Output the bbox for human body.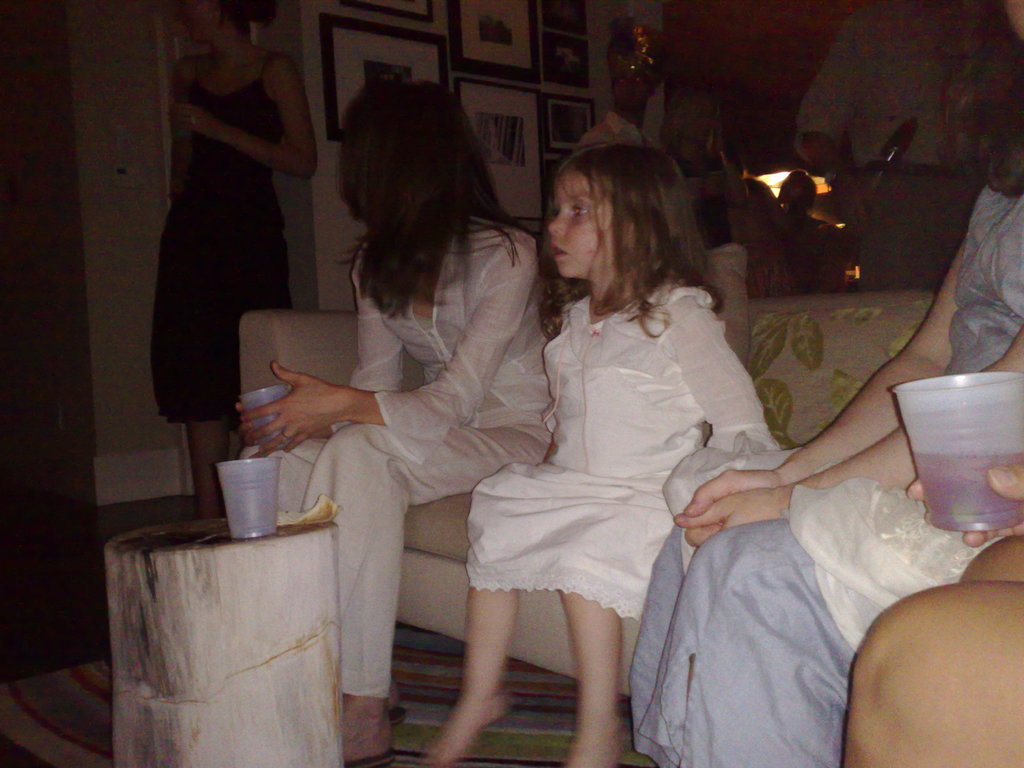
[140, 0, 317, 522].
